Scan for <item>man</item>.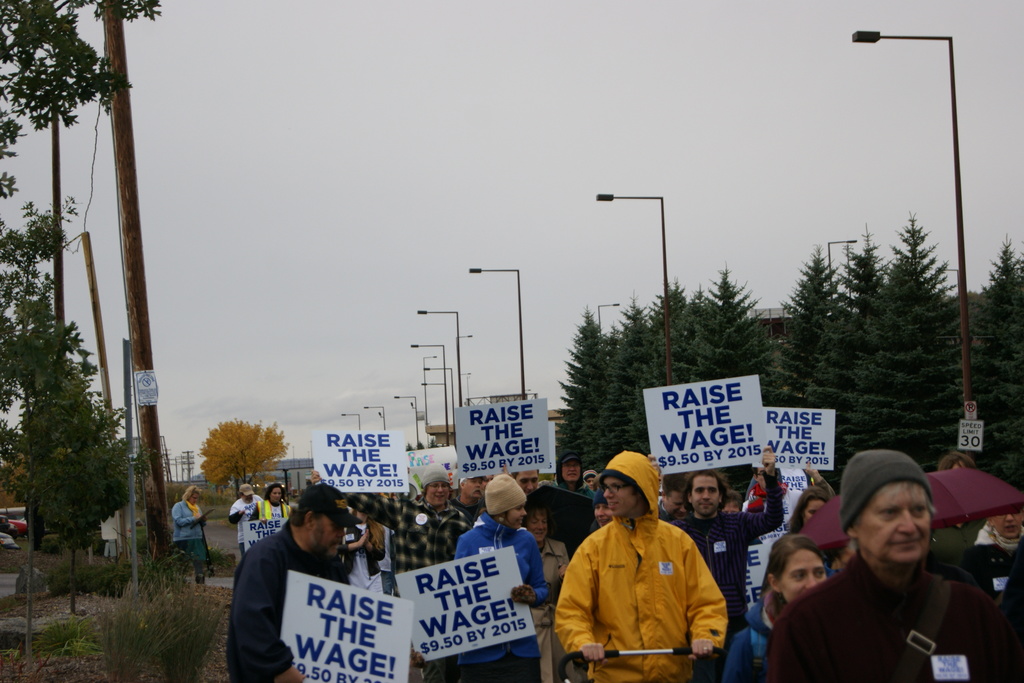
Scan result: bbox(666, 443, 774, 679).
